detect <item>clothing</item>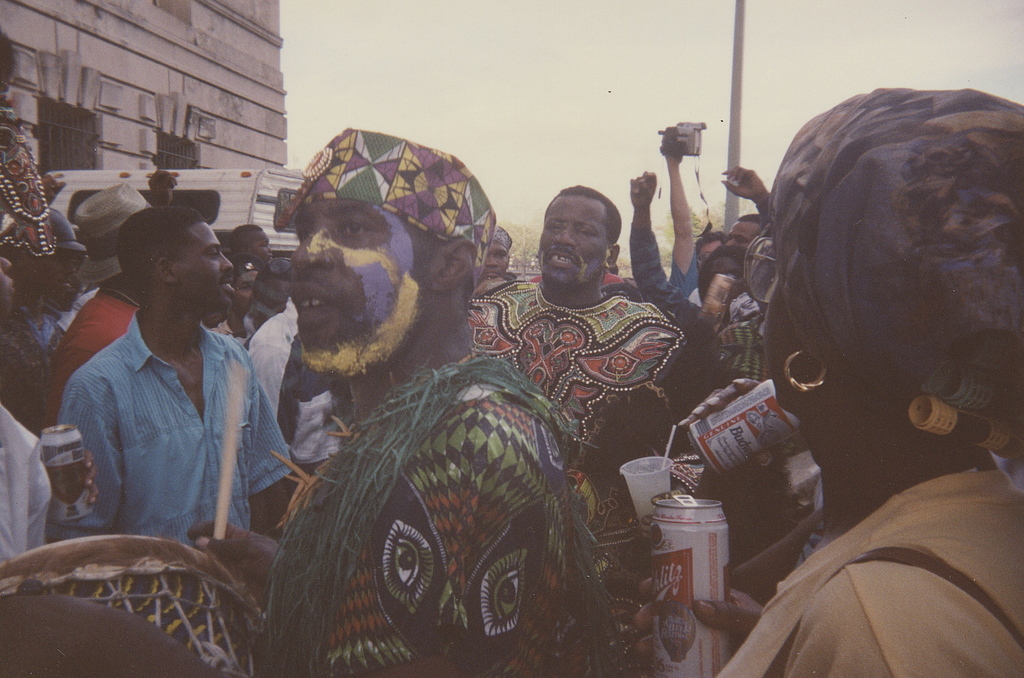
(left=734, top=278, right=775, bottom=382)
